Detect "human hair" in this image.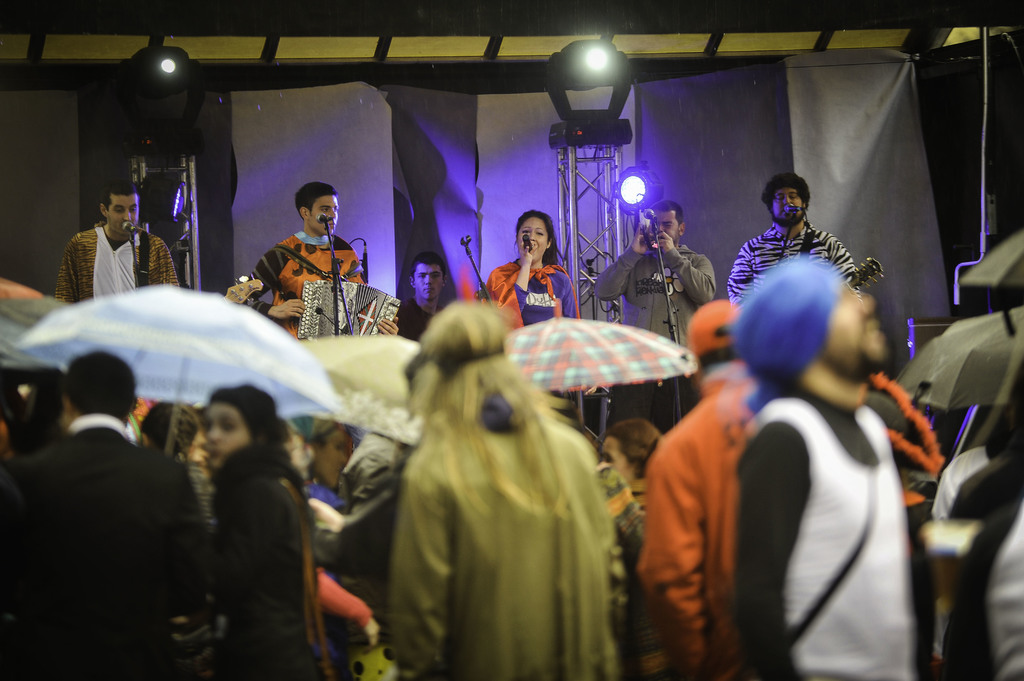
Detection: [left=293, top=177, right=343, bottom=223].
